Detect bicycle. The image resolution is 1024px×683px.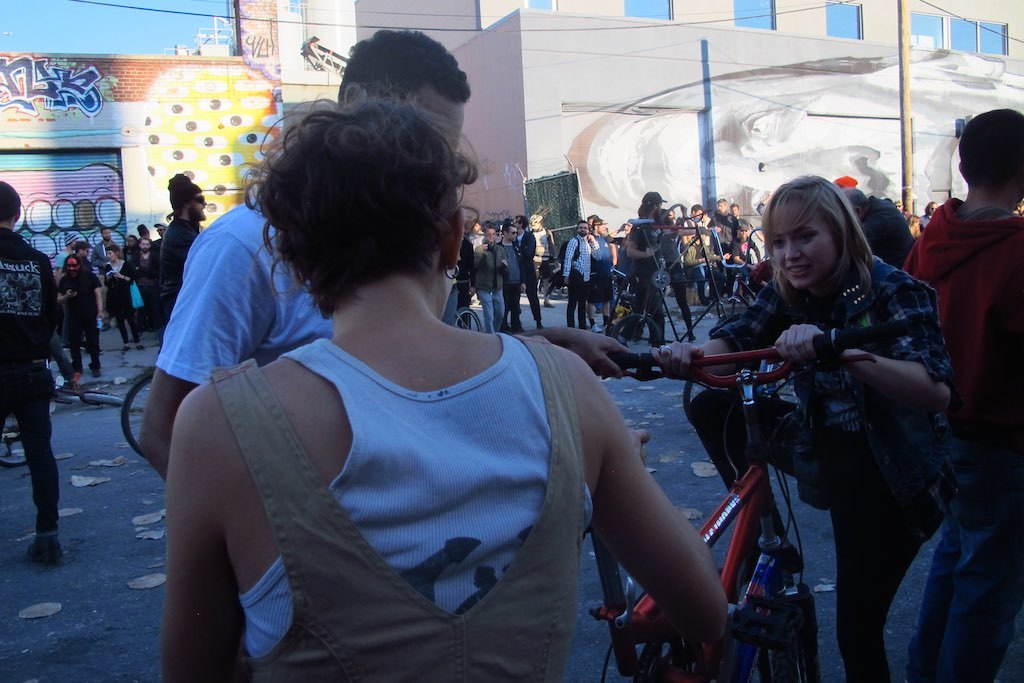
box=[453, 294, 484, 329].
